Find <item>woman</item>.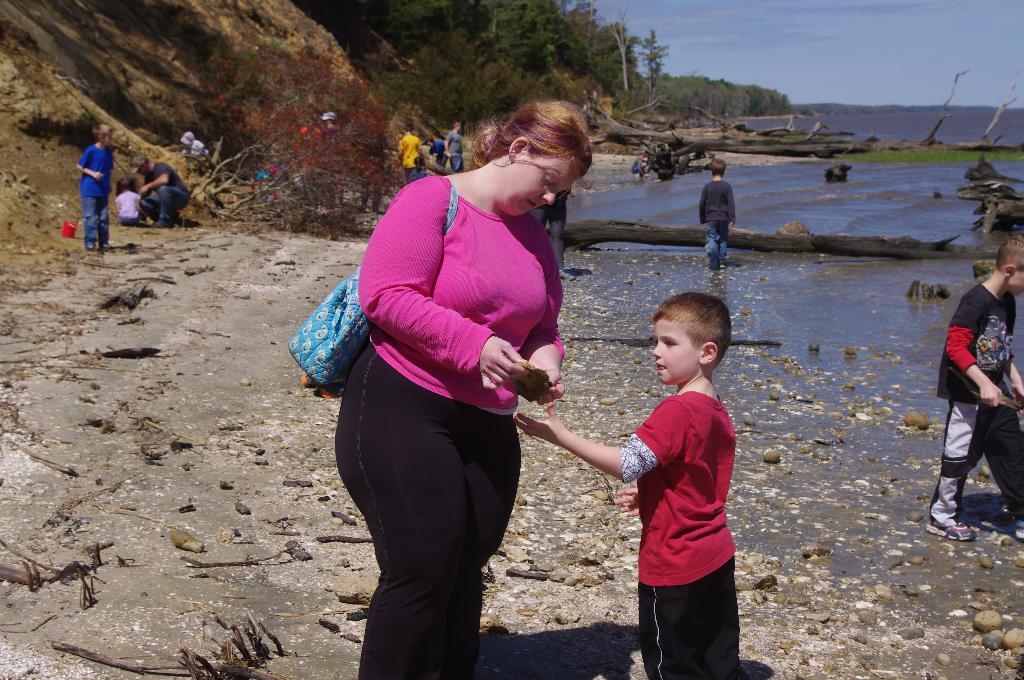
x1=308, y1=73, x2=591, y2=662.
